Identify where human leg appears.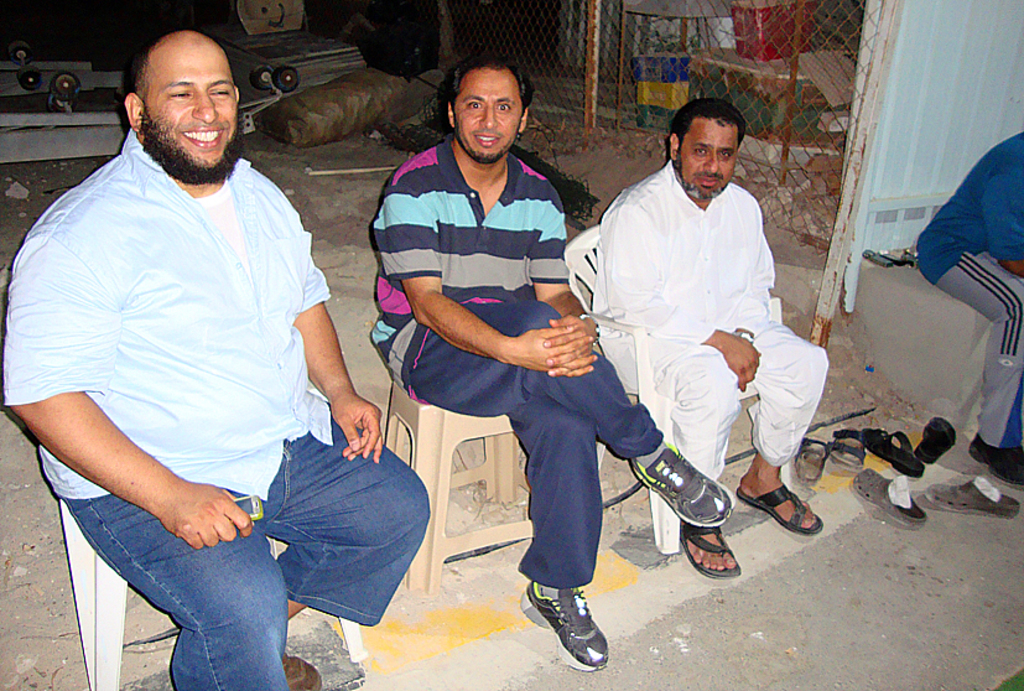
Appears at 410, 297, 729, 540.
